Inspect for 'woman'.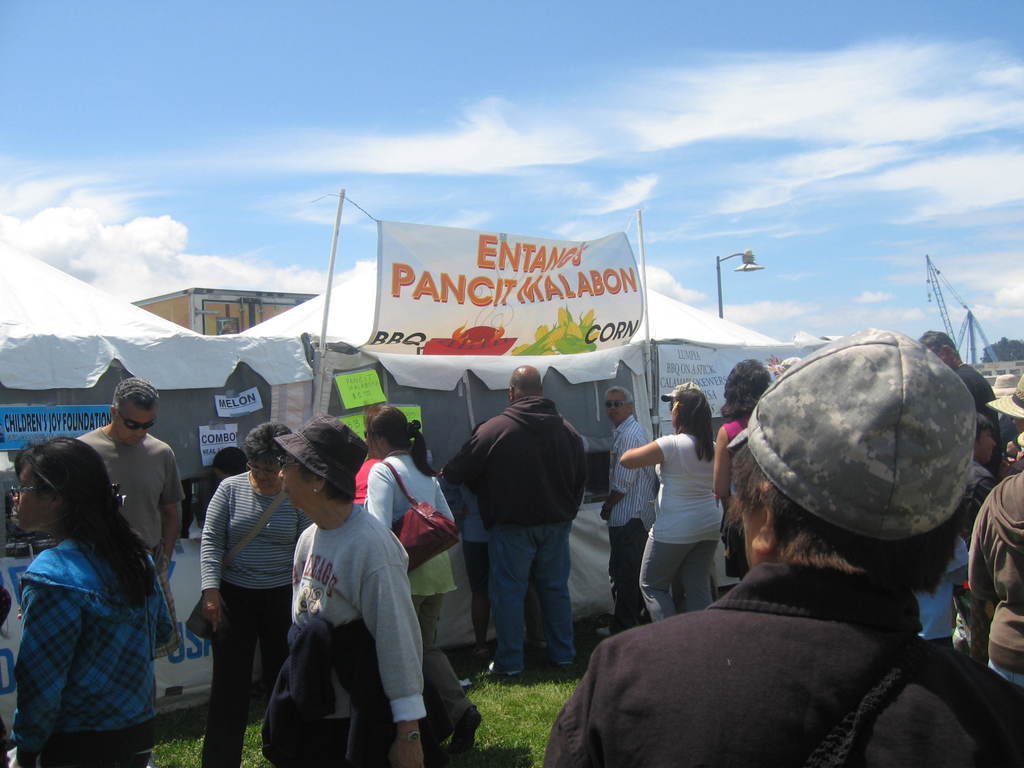
Inspection: [left=362, top=397, right=492, bottom=762].
